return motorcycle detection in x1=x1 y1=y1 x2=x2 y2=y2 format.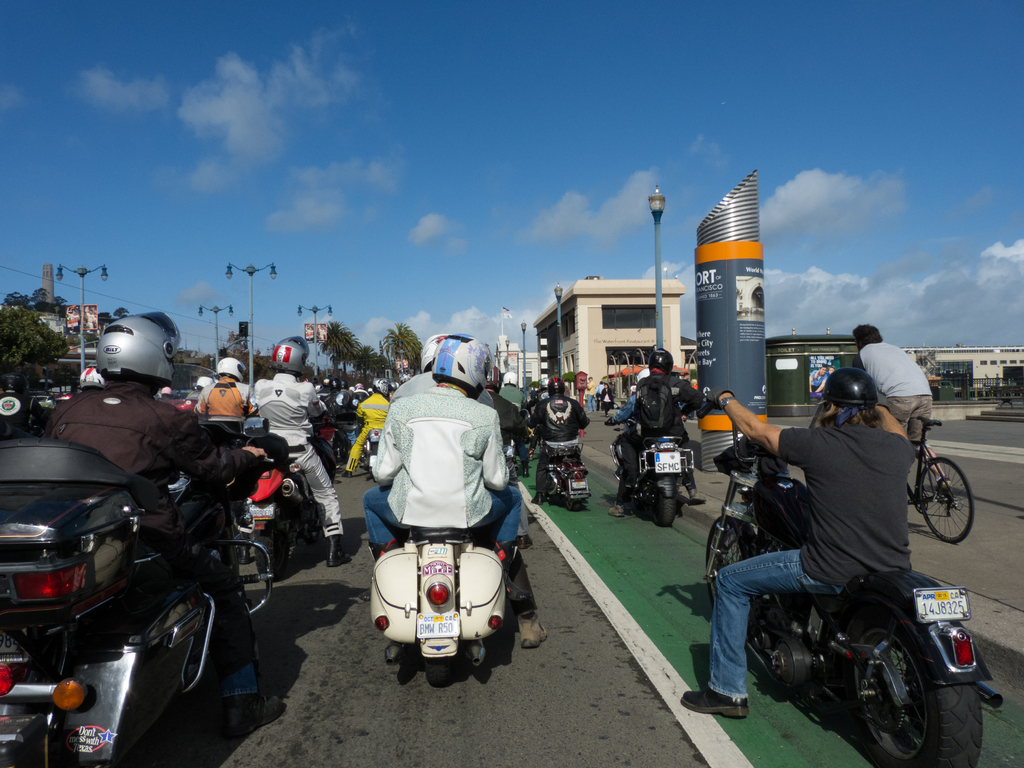
x1=247 y1=422 x2=335 y2=582.
